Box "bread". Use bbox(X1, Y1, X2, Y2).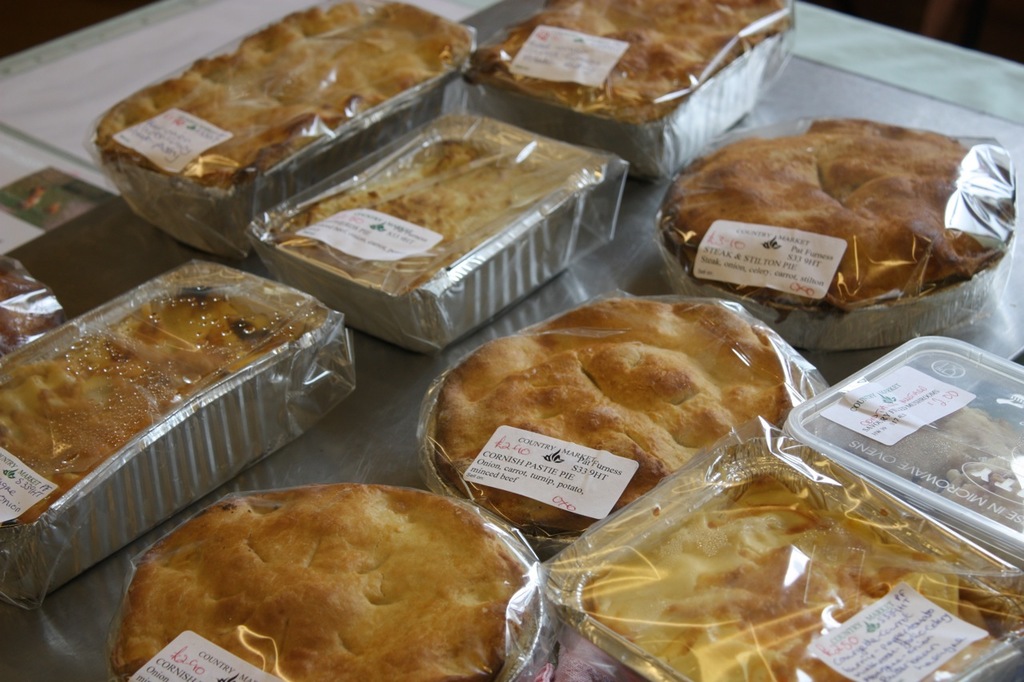
bbox(0, 277, 313, 527).
